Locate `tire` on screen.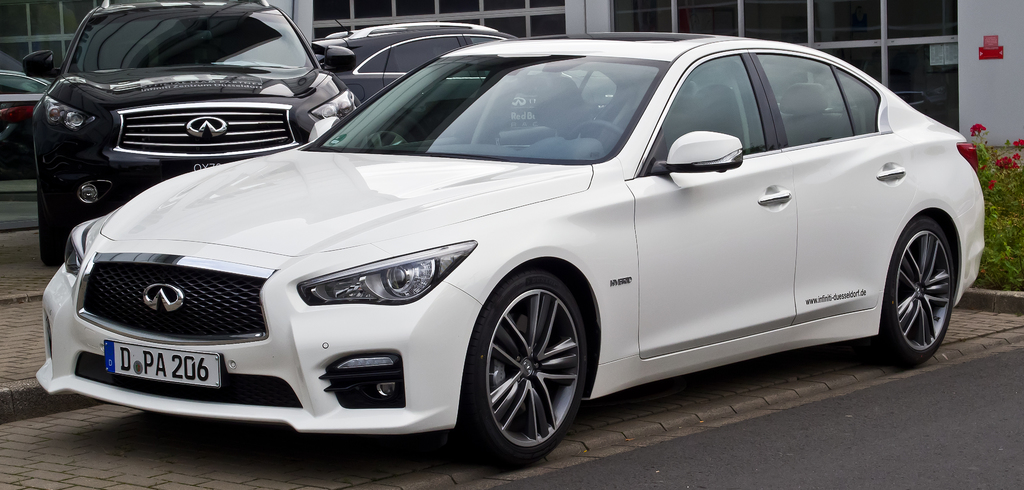
On screen at rect(860, 217, 954, 370).
